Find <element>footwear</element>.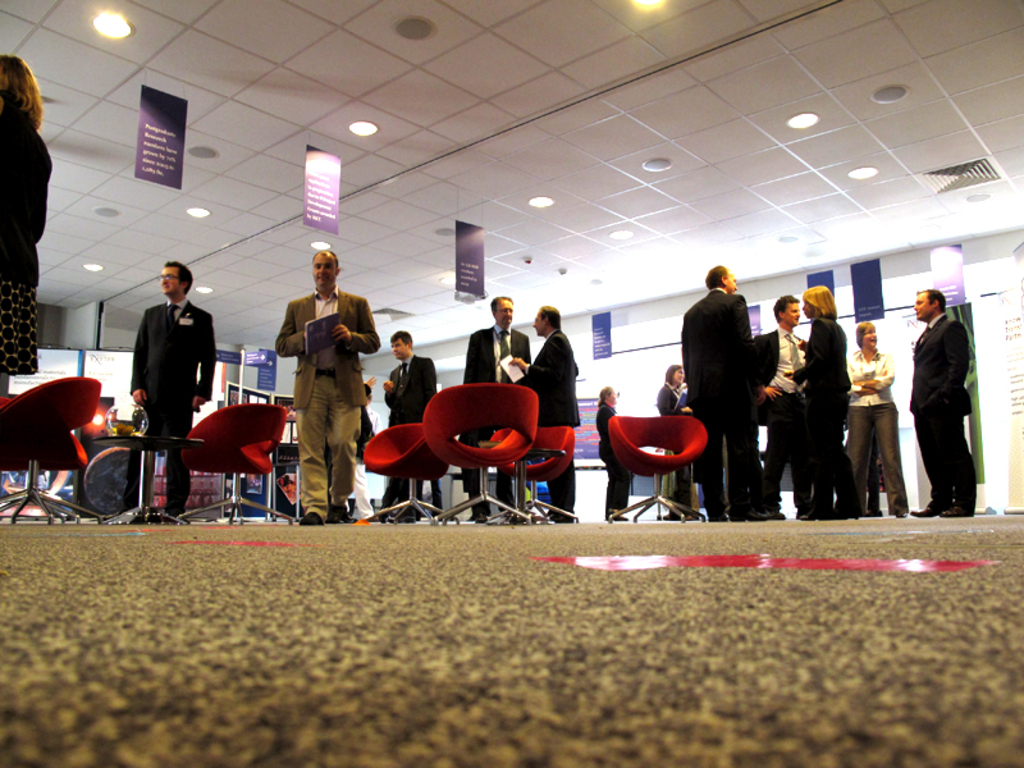
crop(684, 513, 700, 522).
